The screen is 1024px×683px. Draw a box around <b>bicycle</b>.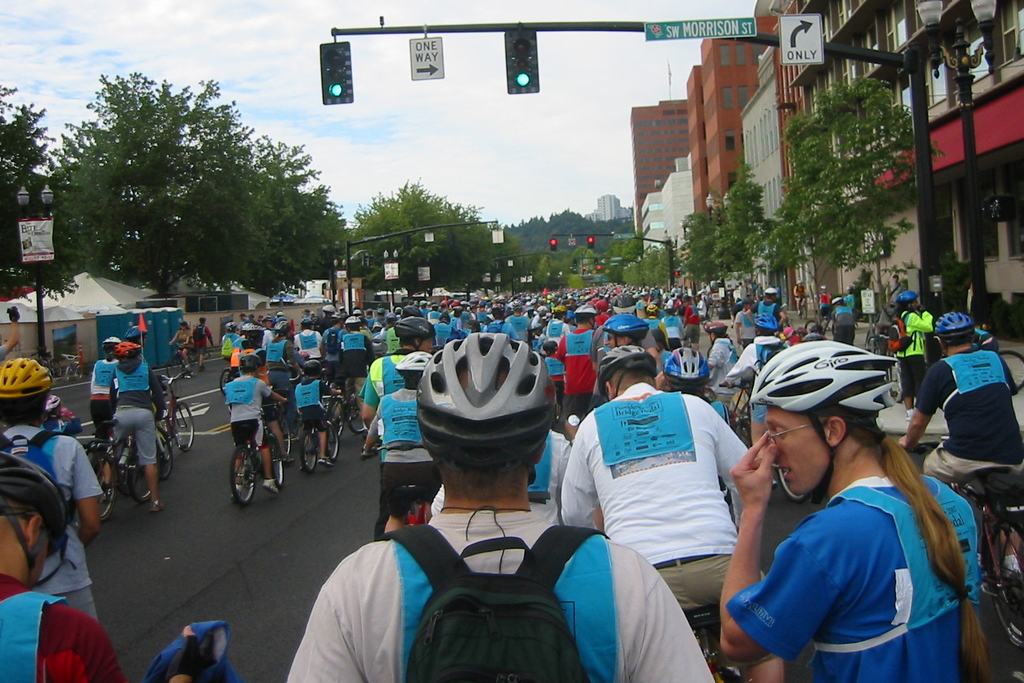
detection(227, 404, 296, 503).
